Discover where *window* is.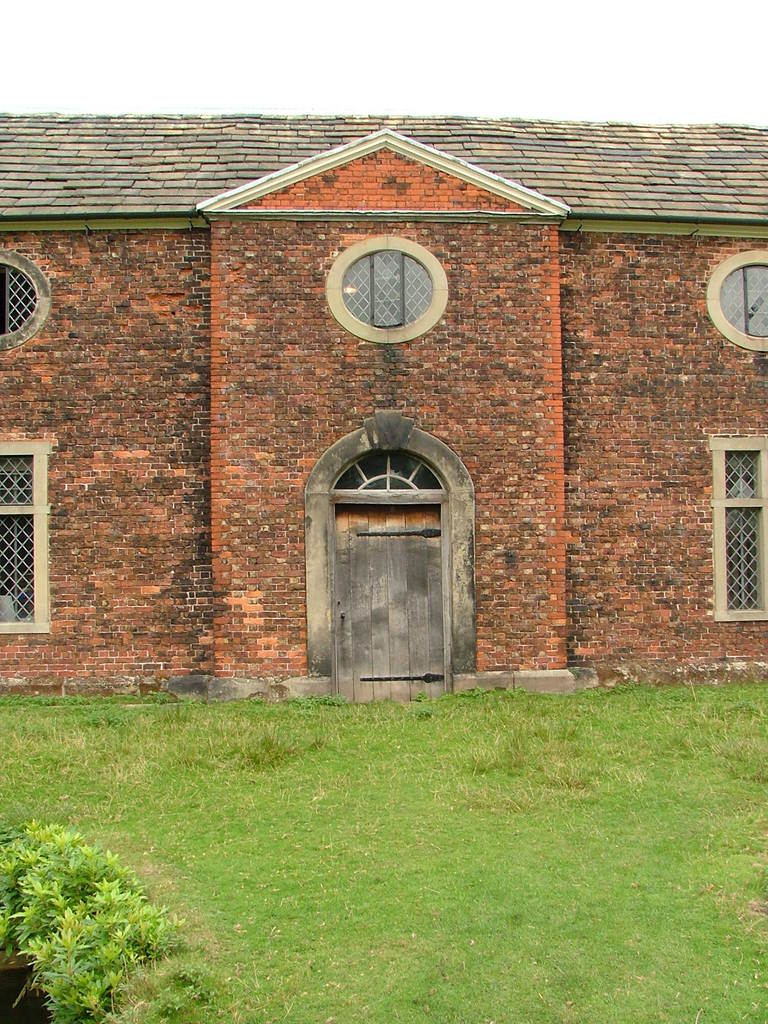
Discovered at pyautogui.locateOnScreen(334, 252, 434, 332).
